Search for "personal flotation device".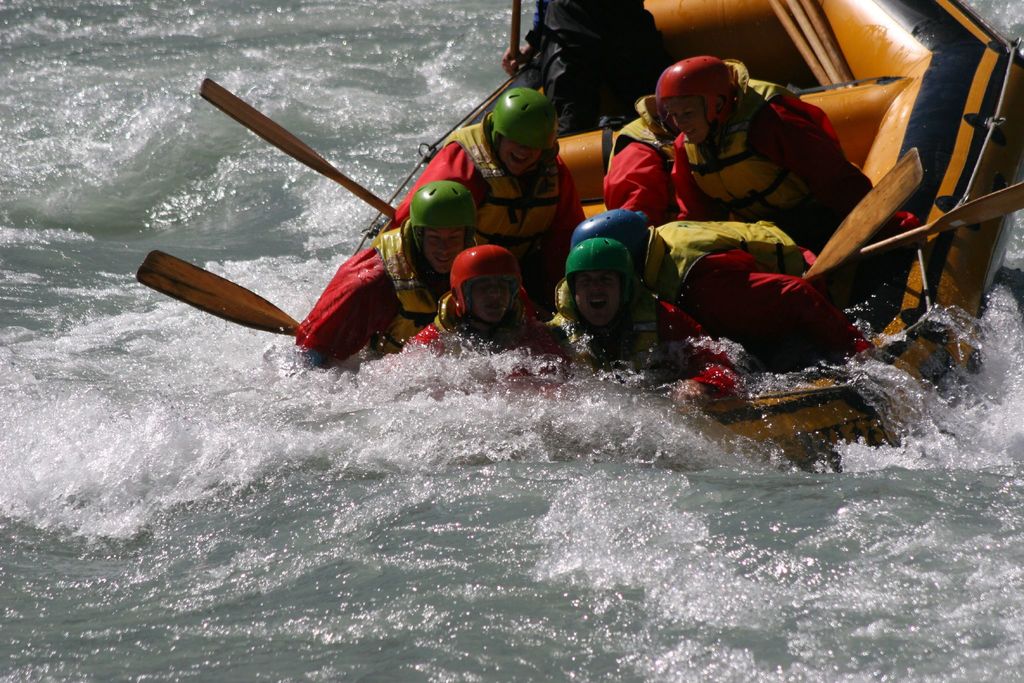
Found at l=359, t=218, r=445, b=366.
